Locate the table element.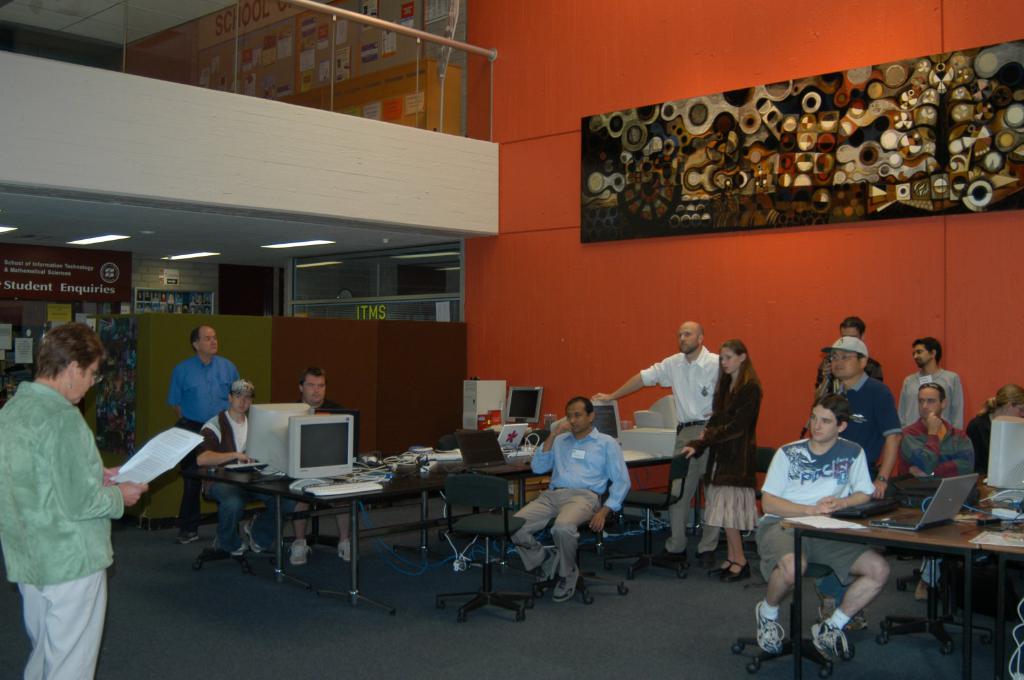
Element bbox: pyautogui.locateOnScreen(177, 452, 447, 592).
